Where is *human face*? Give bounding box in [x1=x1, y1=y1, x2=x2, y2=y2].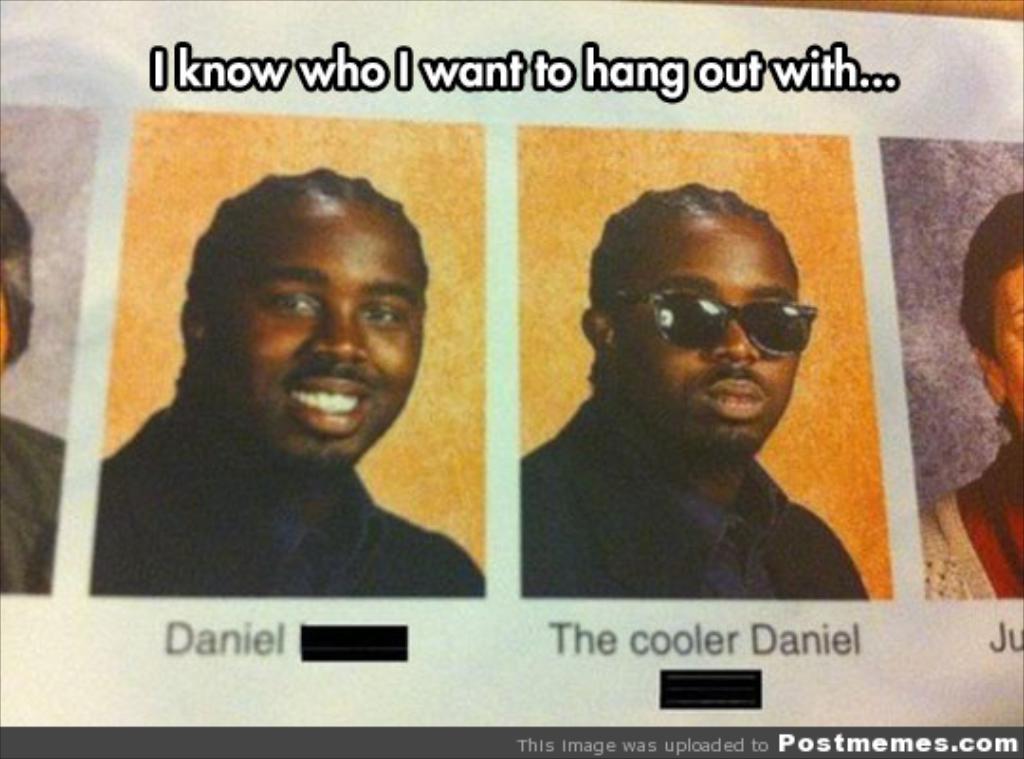
[x1=245, y1=211, x2=423, y2=452].
